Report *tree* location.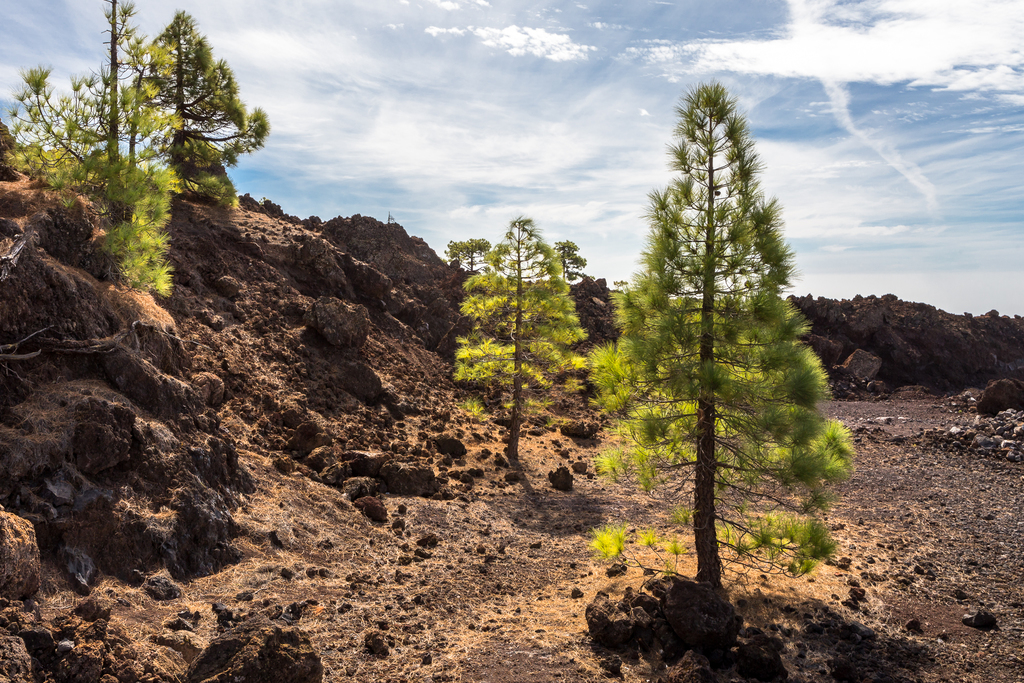
Report: [x1=607, y1=276, x2=630, y2=292].
